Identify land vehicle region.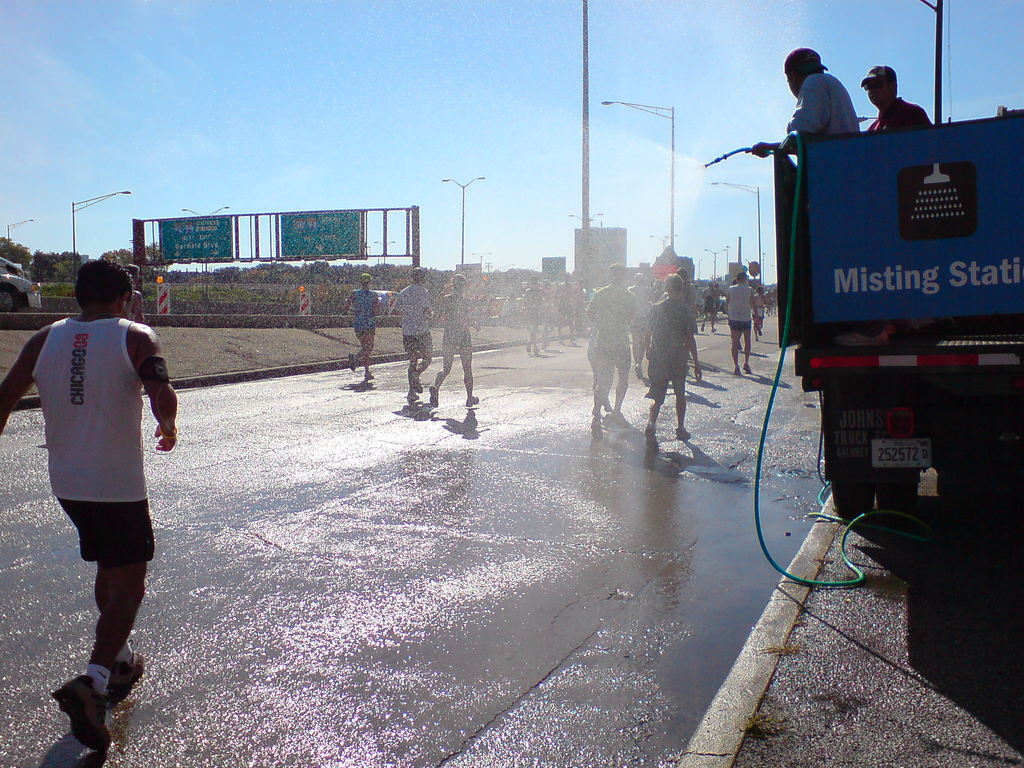
Region: <box>772,103,1023,513</box>.
